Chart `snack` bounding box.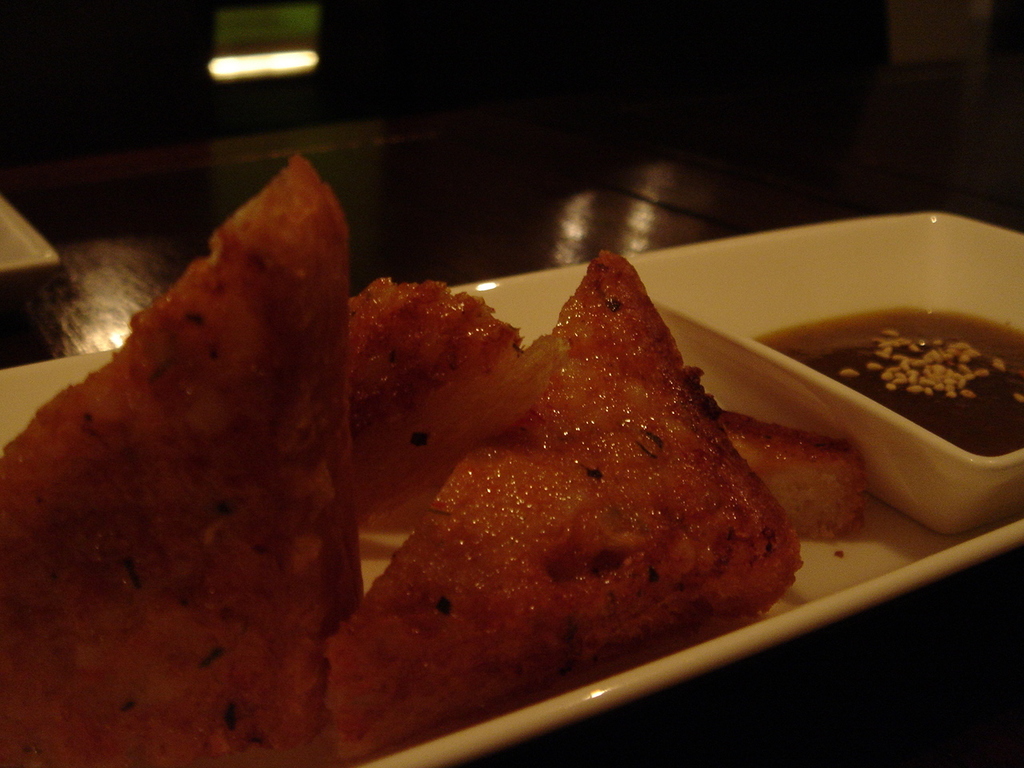
Charted: BBox(327, 252, 807, 762).
